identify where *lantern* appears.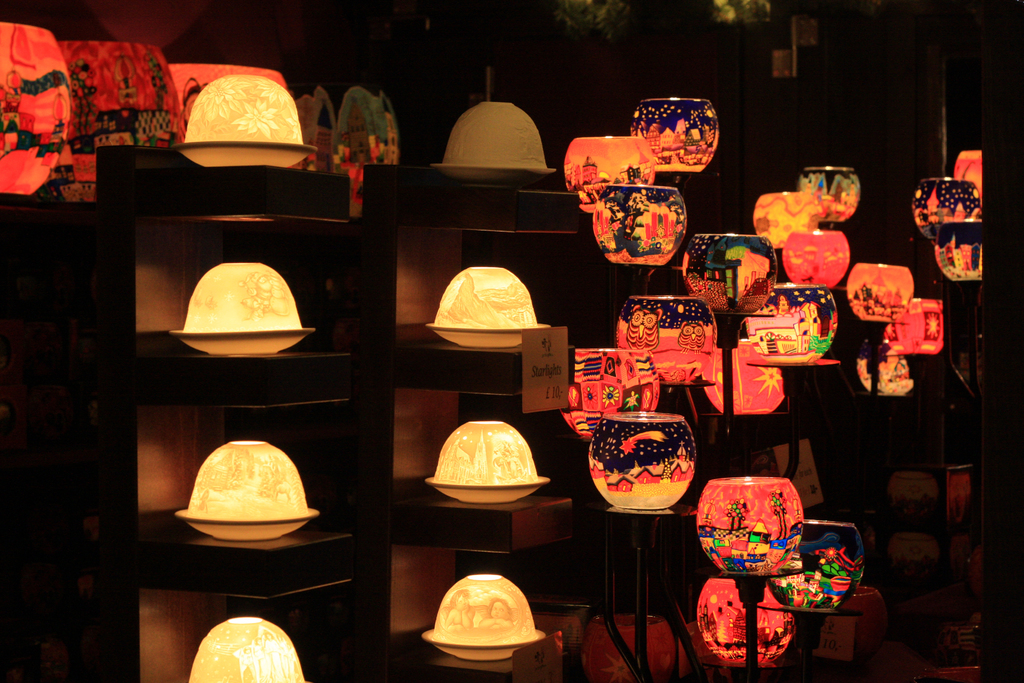
Appears at left=955, top=146, right=993, bottom=207.
